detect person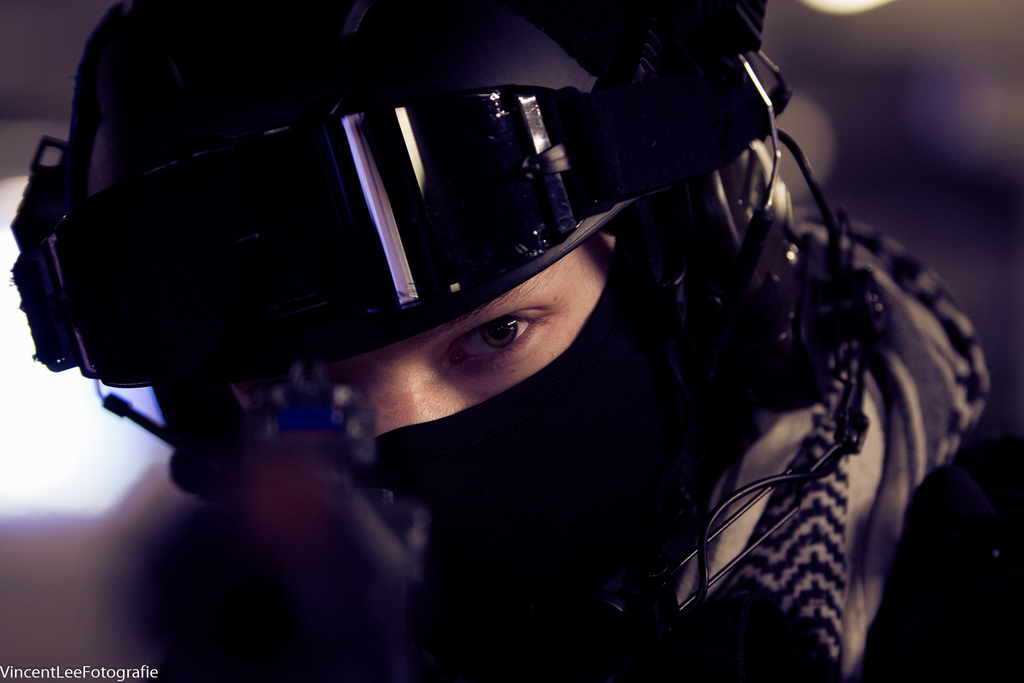
(9, 0, 1023, 682)
